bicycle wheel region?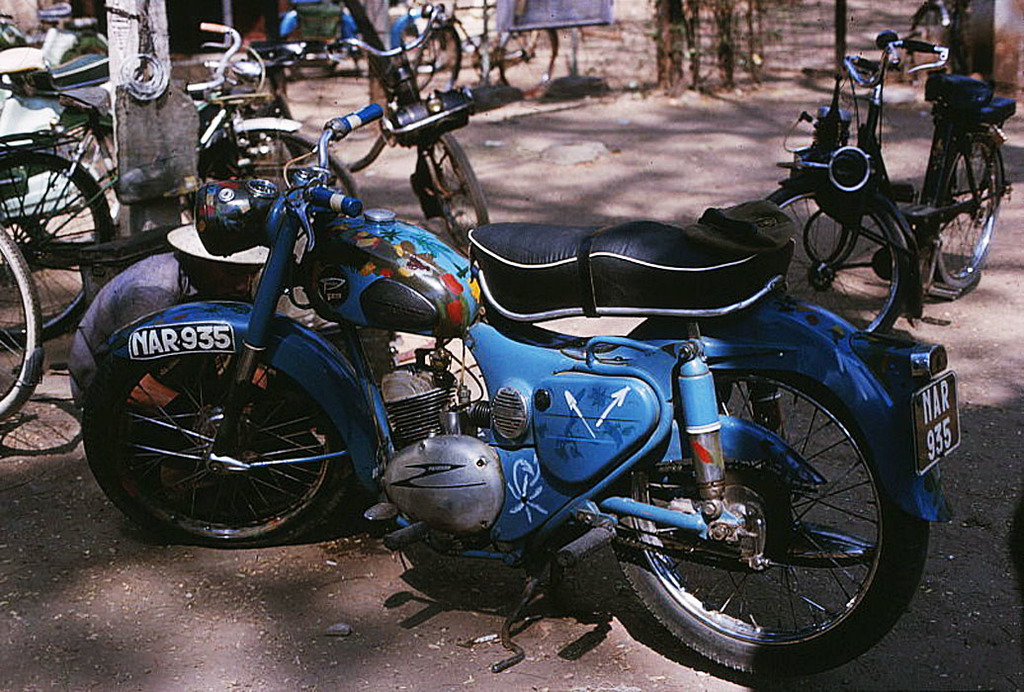
left=0, top=227, right=43, bottom=422
